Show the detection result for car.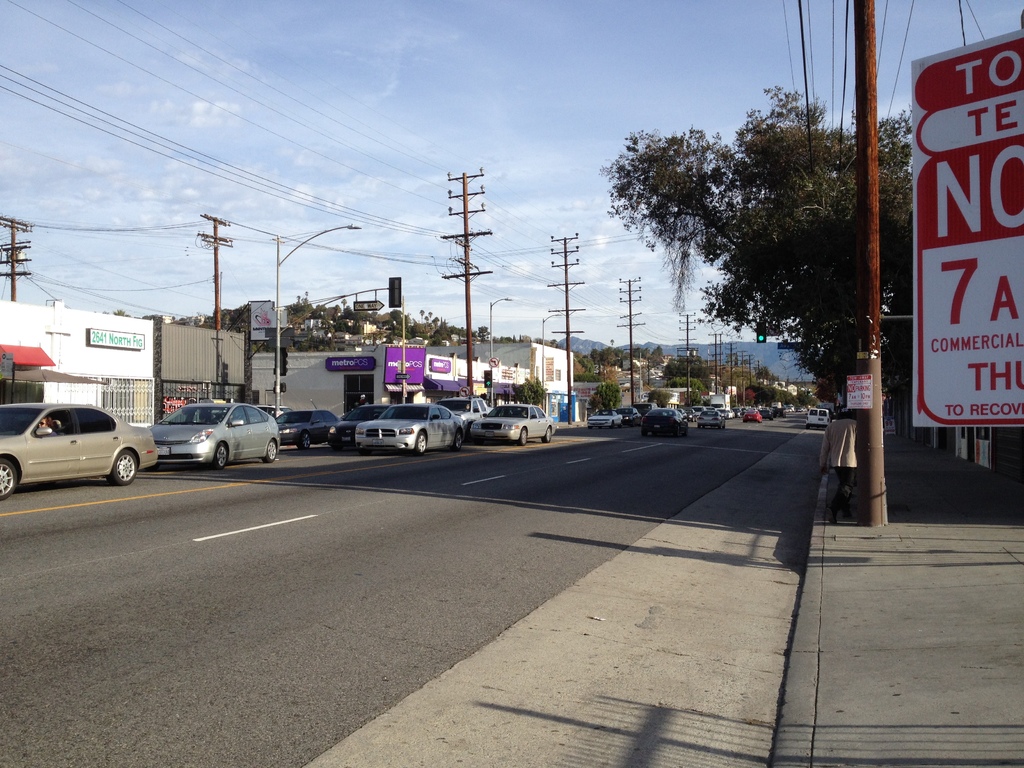
{"x1": 273, "y1": 406, "x2": 330, "y2": 450}.
